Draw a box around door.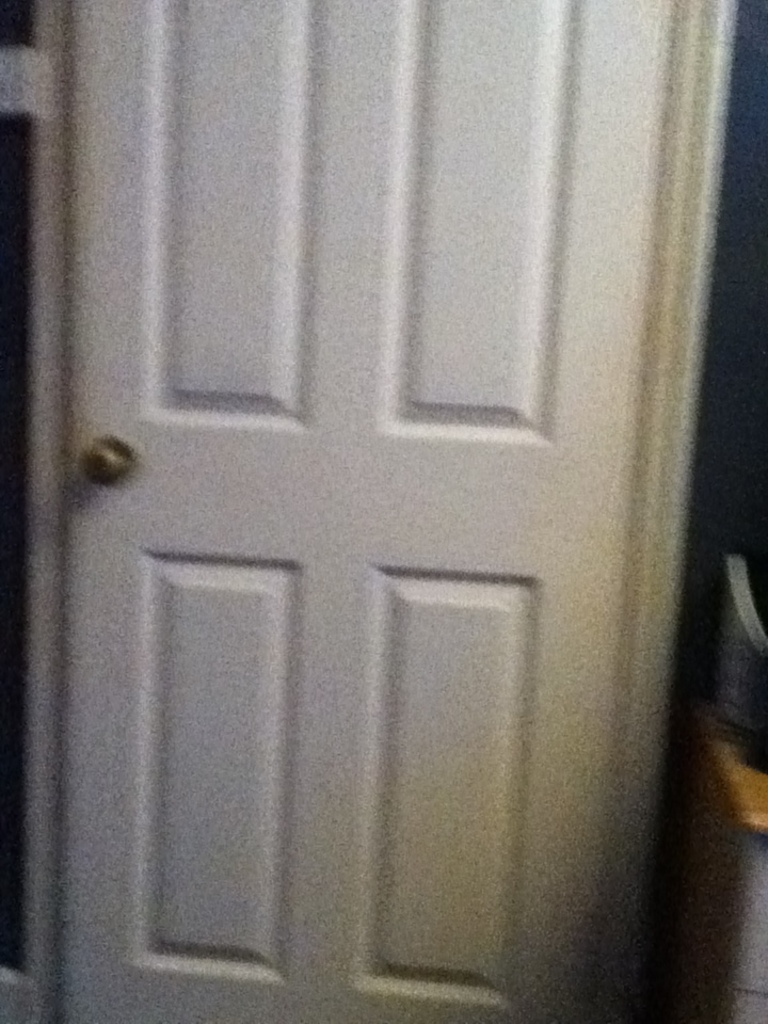
region(57, 32, 627, 1023).
